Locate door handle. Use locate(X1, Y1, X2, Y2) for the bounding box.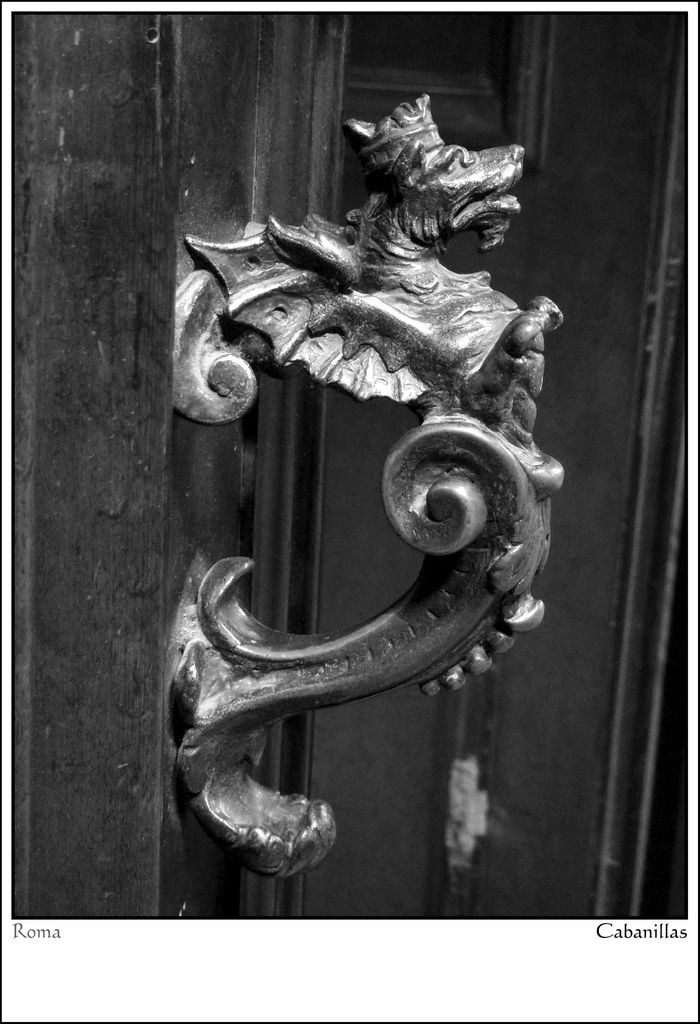
locate(197, 78, 568, 890).
